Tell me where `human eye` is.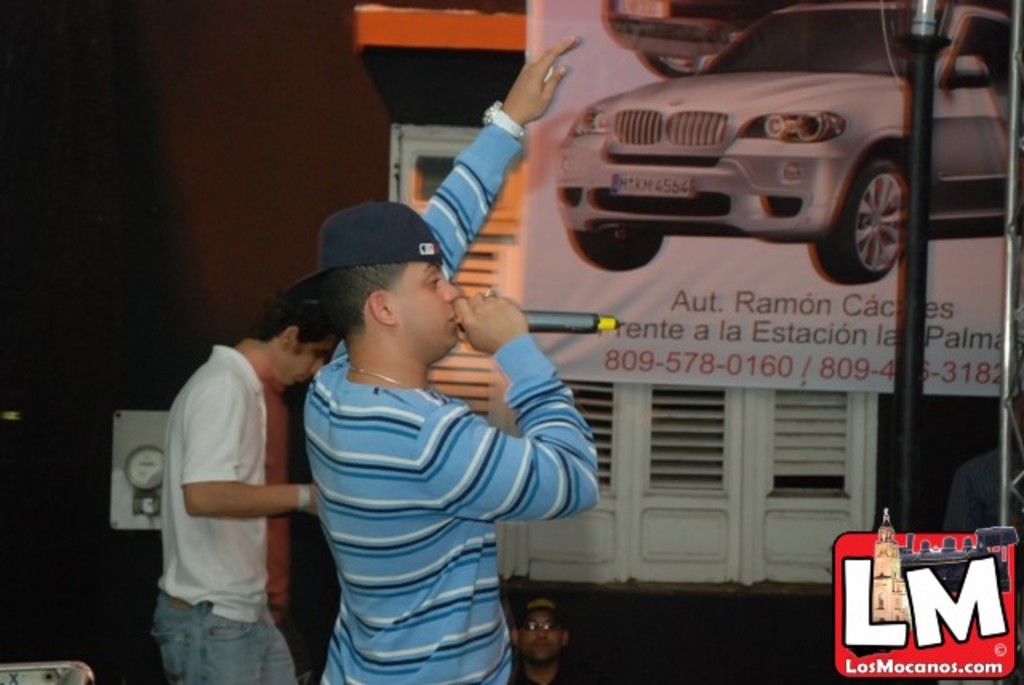
`human eye` is at bbox(312, 349, 326, 368).
